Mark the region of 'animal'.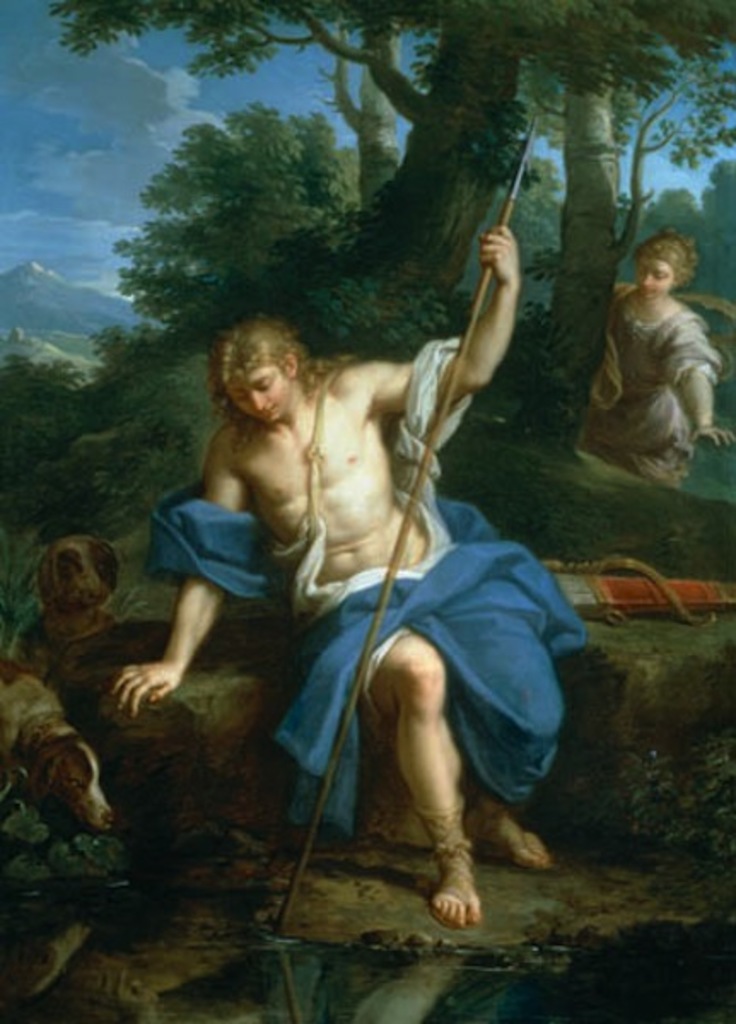
Region: x1=12 y1=532 x2=118 y2=672.
